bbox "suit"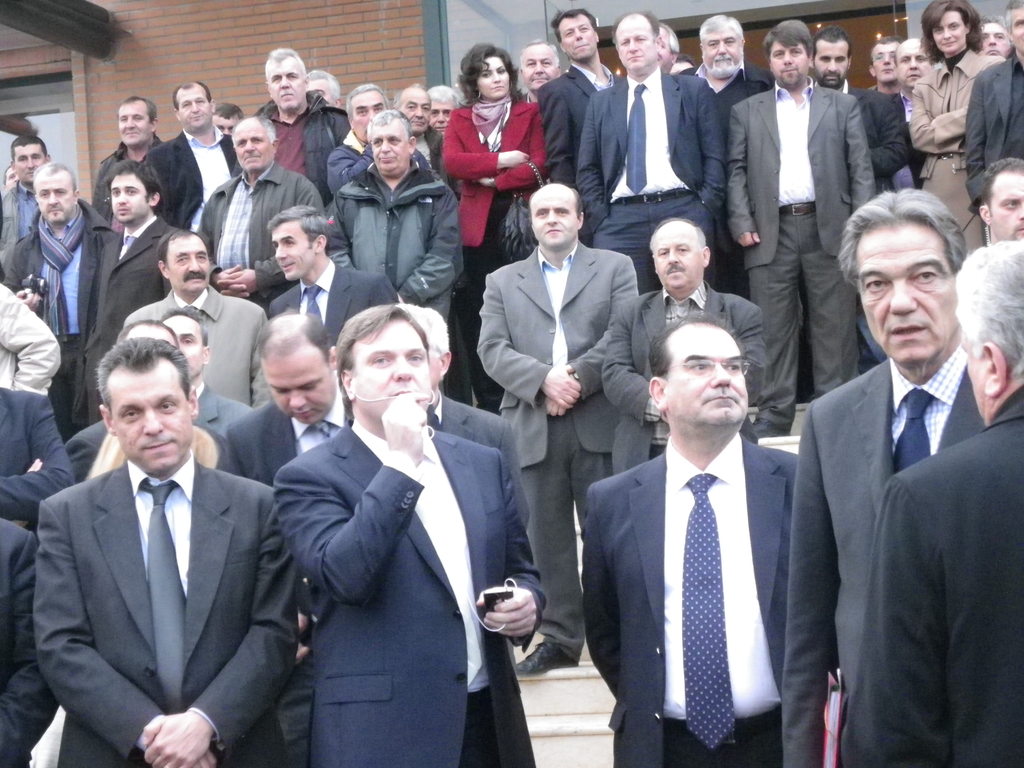
Rect(0, 520, 62, 767)
